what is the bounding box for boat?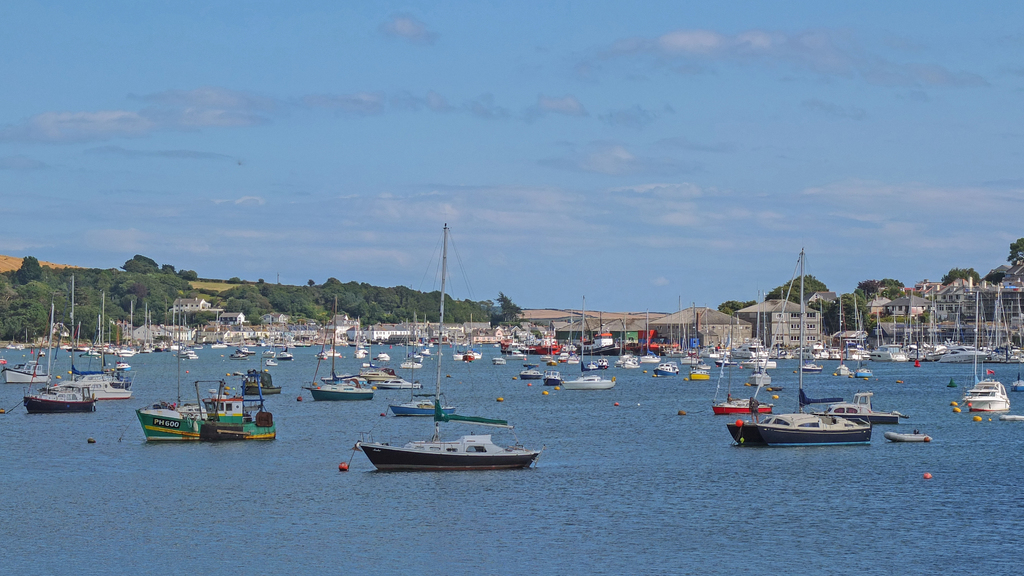
left=128, top=378, right=279, bottom=442.
